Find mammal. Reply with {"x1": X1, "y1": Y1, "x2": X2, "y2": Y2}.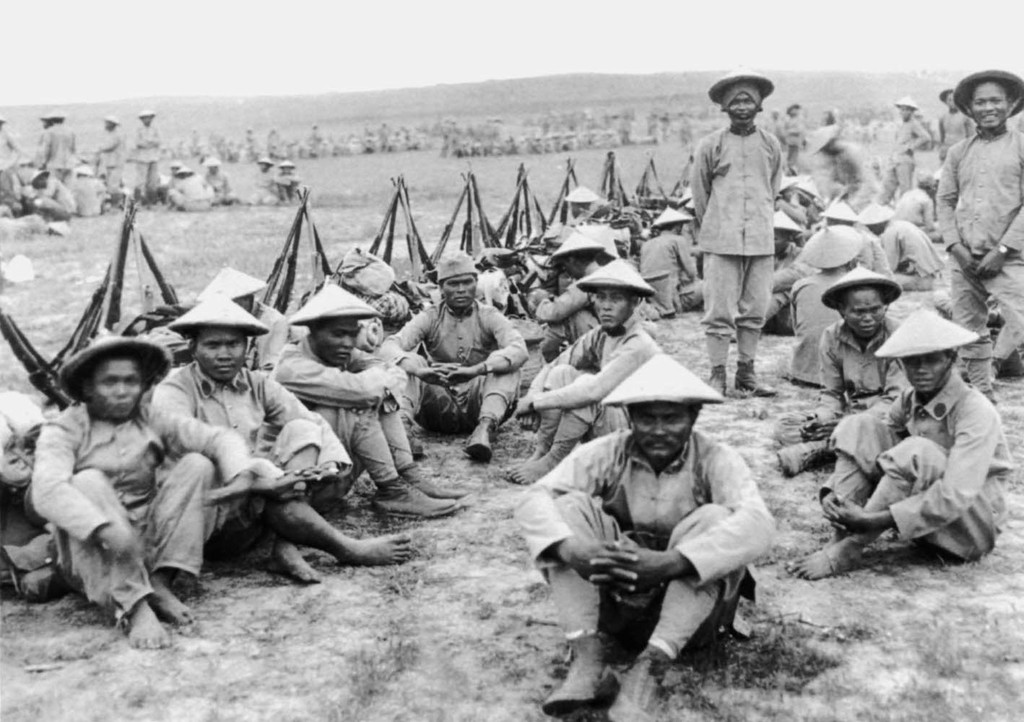
{"x1": 271, "y1": 156, "x2": 301, "y2": 204}.
